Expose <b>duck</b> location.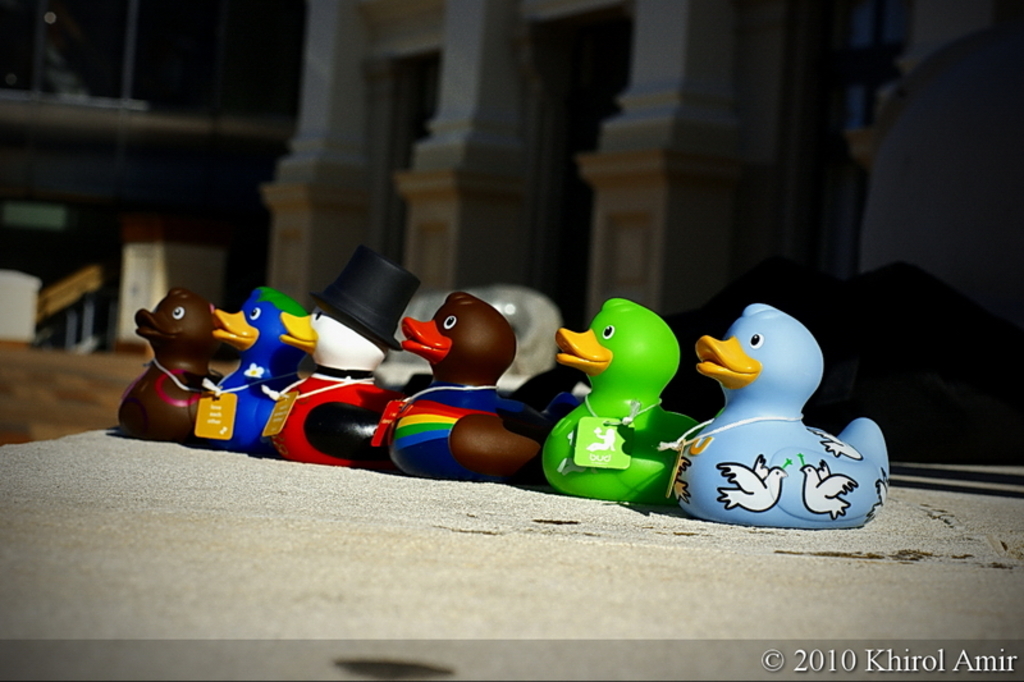
Exposed at (x1=110, y1=288, x2=221, y2=445).
